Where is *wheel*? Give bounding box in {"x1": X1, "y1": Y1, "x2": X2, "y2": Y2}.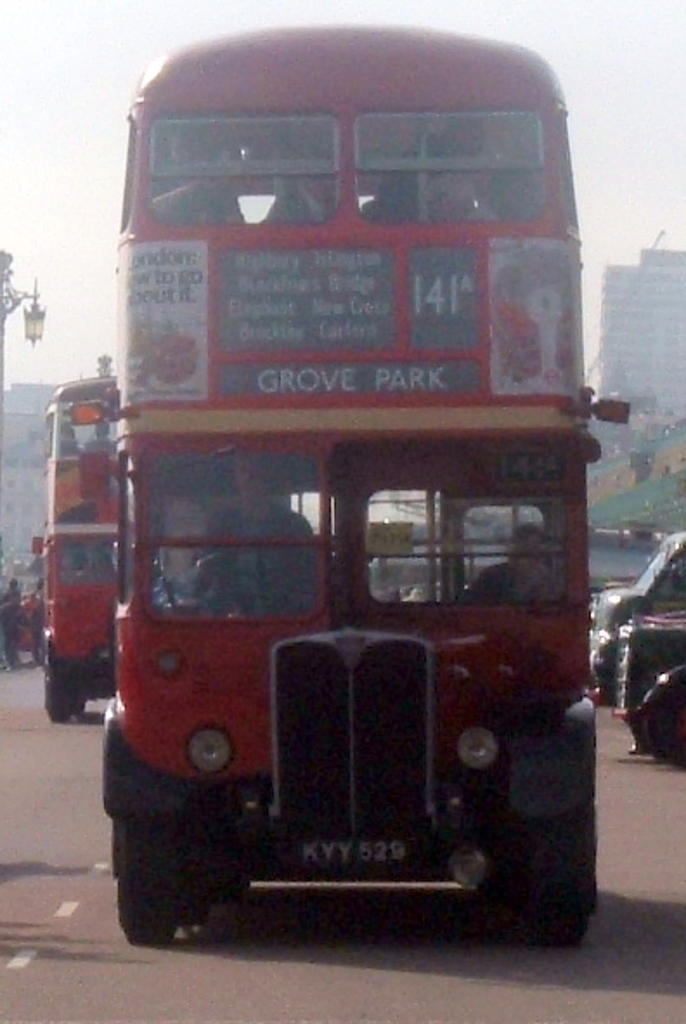
{"x1": 494, "y1": 724, "x2": 594, "y2": 948}.
